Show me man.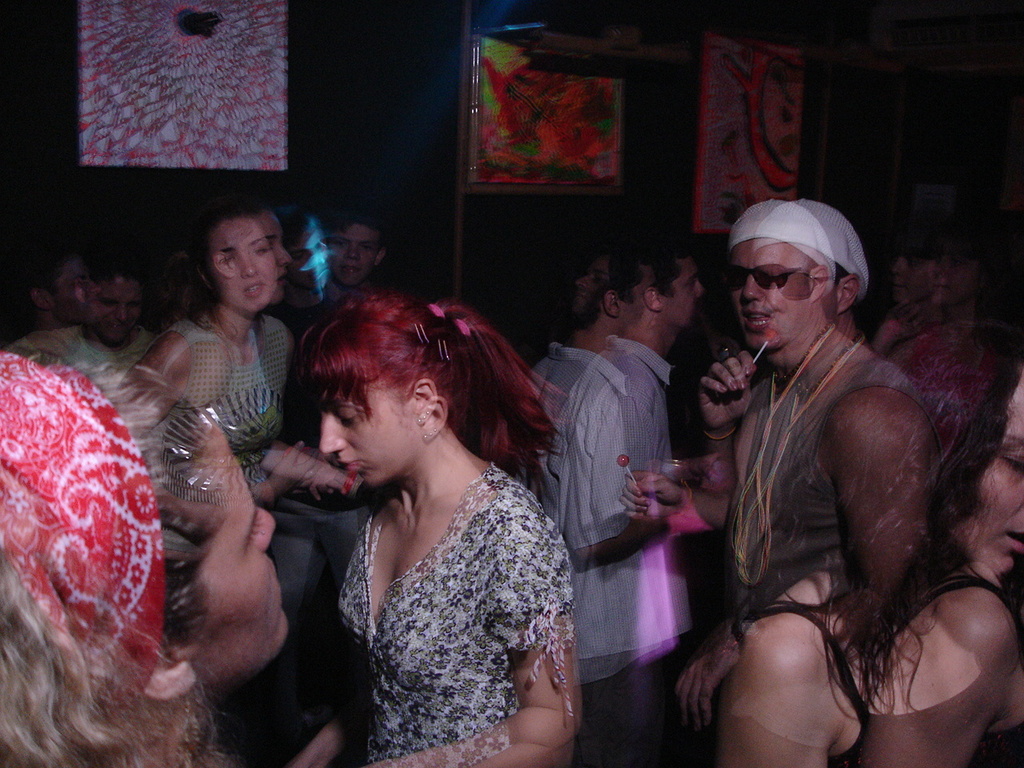
man is here: [left=567, top=255, right=710, bottom=767].
